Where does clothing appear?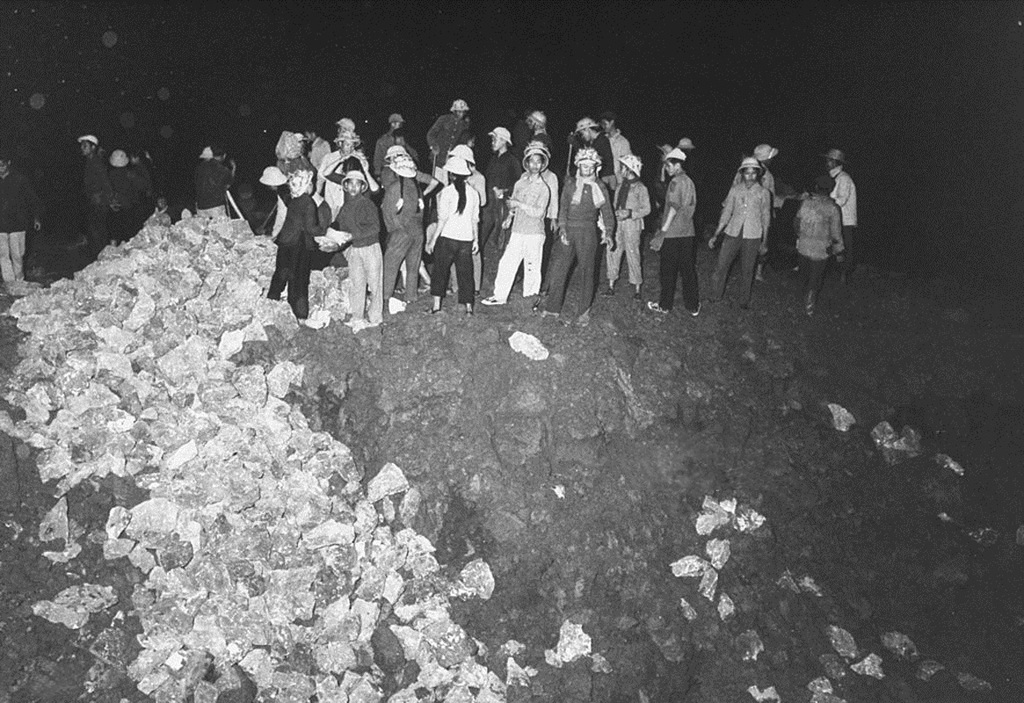
Appears at Rect(265, 189, 335, 307).
